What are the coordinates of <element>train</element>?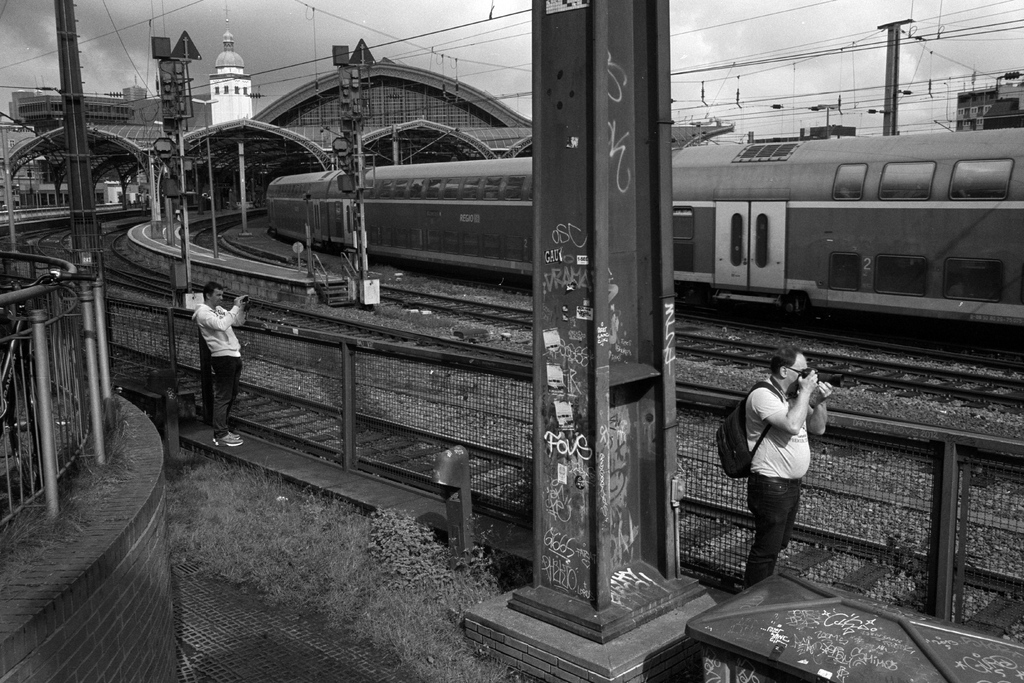
locate(257, 120, 1023, 353).
